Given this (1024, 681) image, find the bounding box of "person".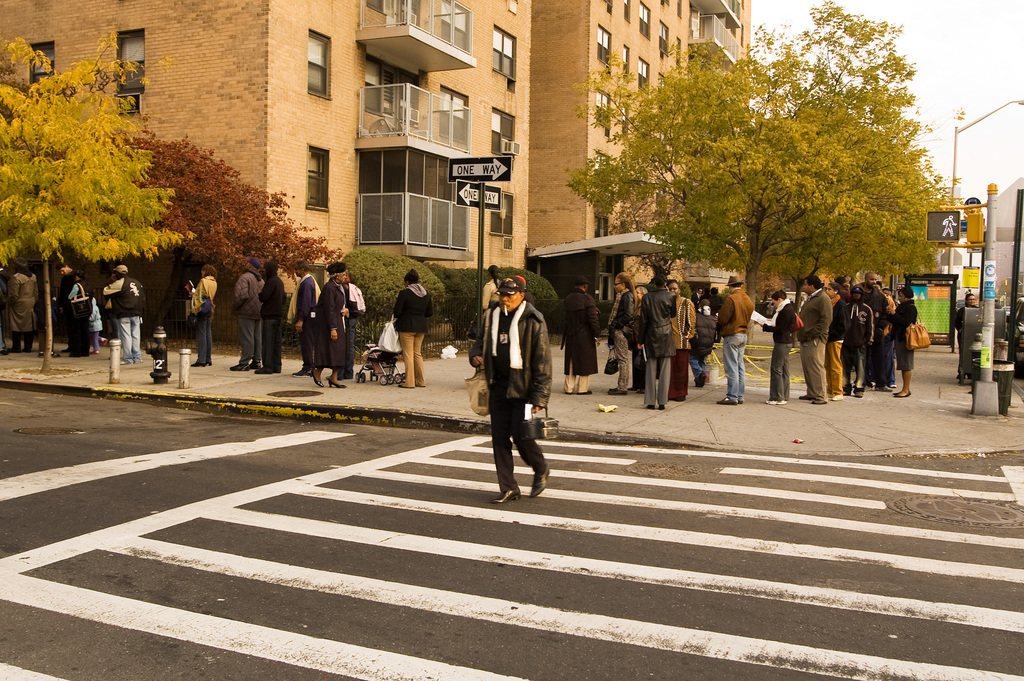
box(102, 265, 141, 369).
